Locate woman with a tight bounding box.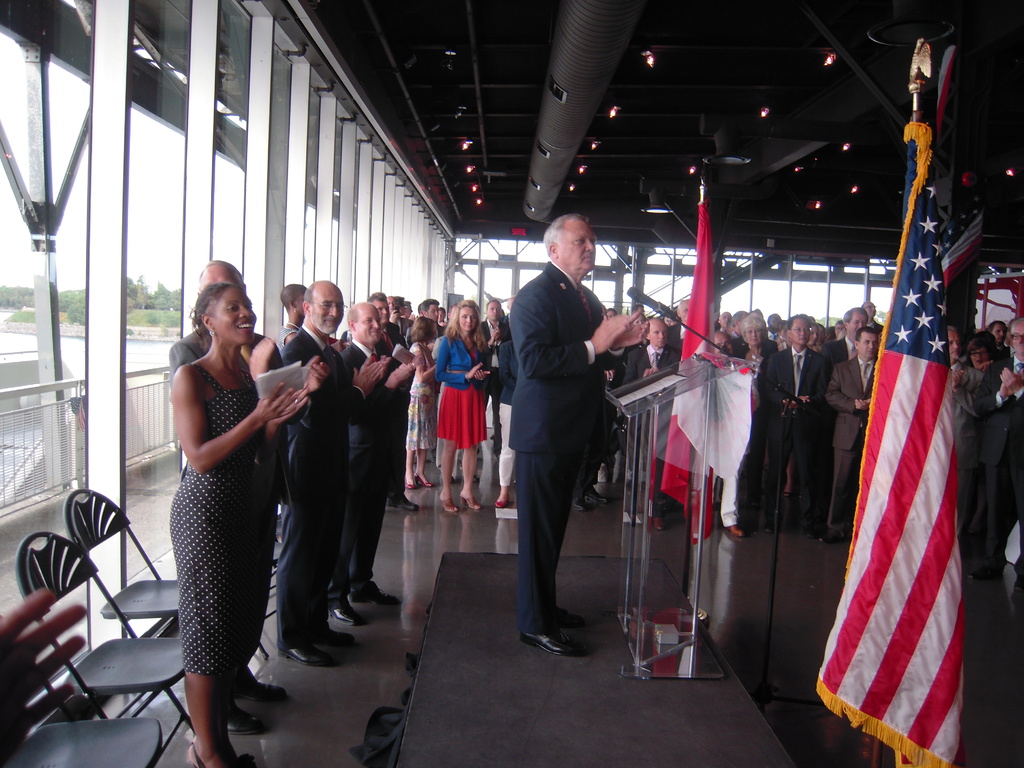
bbox=(959, 335, 1007, 378).
